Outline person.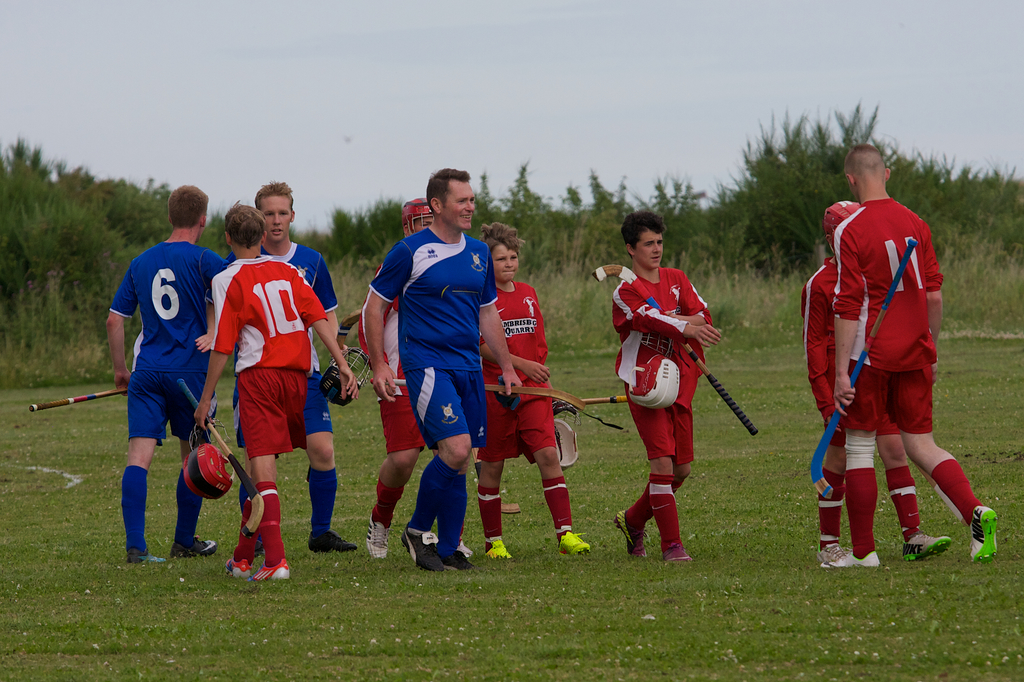
Outline: BBox(805, 203, 951, 564).
